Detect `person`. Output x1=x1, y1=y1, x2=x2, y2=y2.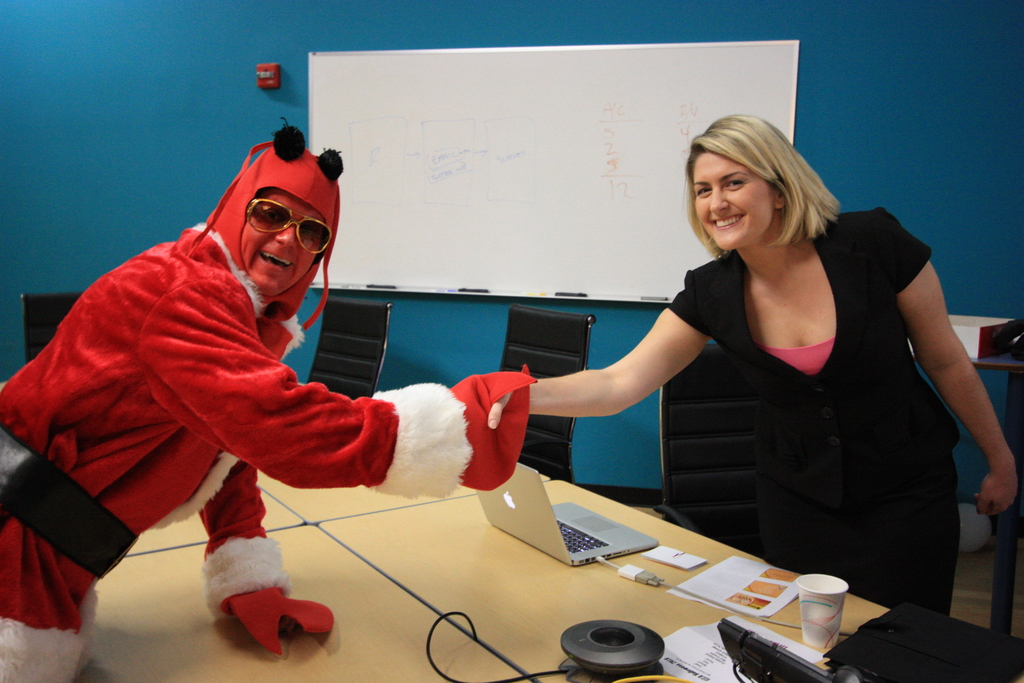
x1=483, y1=119, x2=1023, y2=612.
